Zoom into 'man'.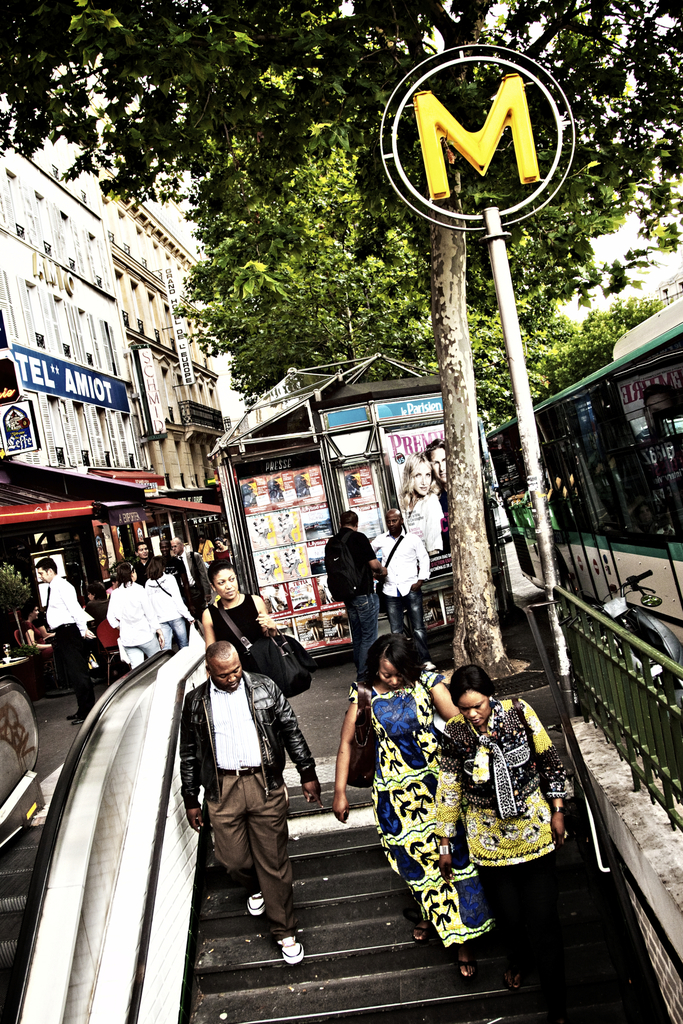
Zoom target: [372,511,432,643].
